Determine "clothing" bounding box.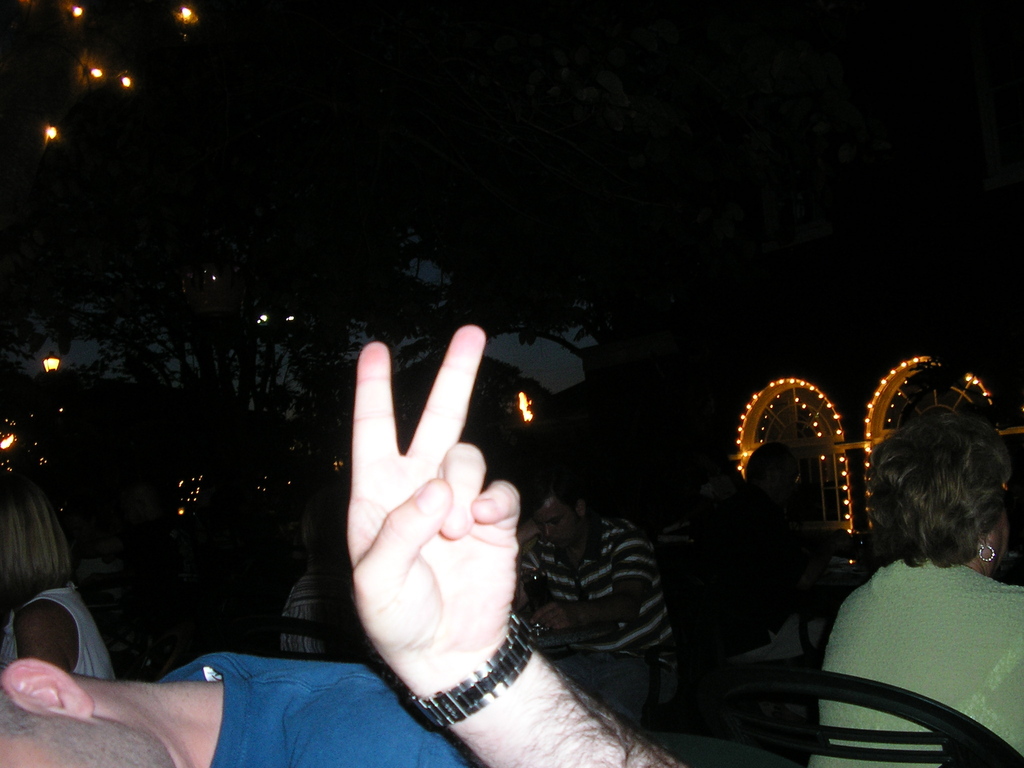
Determined: [x1=801, y1=552, x2=1021, y2=767].
